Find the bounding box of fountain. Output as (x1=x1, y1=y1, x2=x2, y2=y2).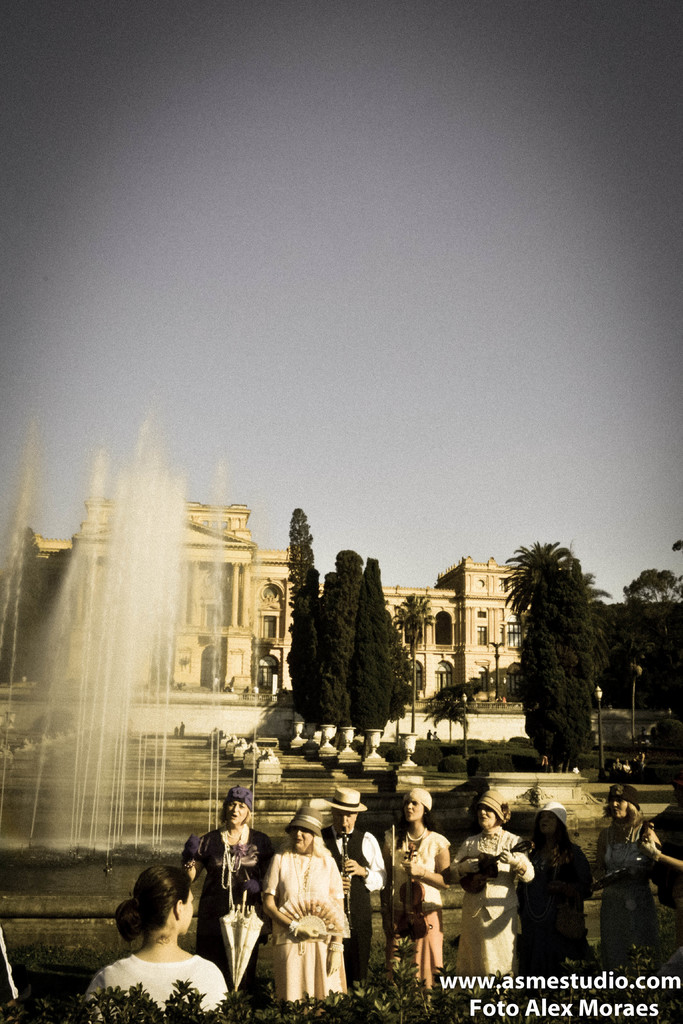
(x1=0, y1=353, x2=282, y2=957).
